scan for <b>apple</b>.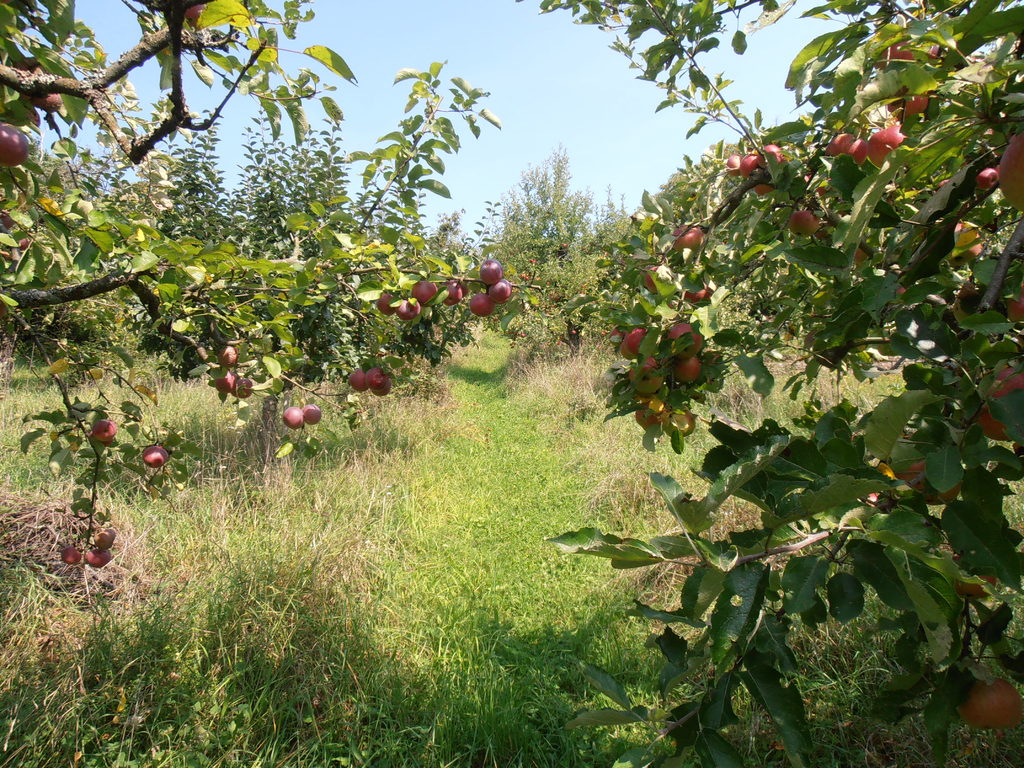
Scan result: x1=187 y1=4 x2=204 y2=28.
